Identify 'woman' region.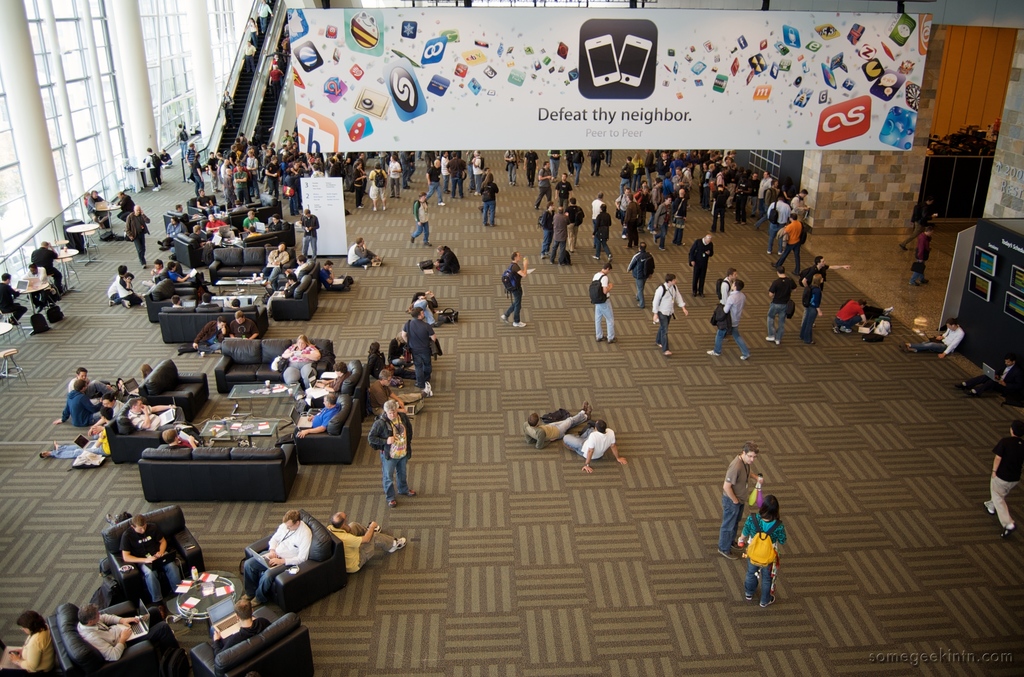
Region: <region>1, 610, 51, 676</region>.
